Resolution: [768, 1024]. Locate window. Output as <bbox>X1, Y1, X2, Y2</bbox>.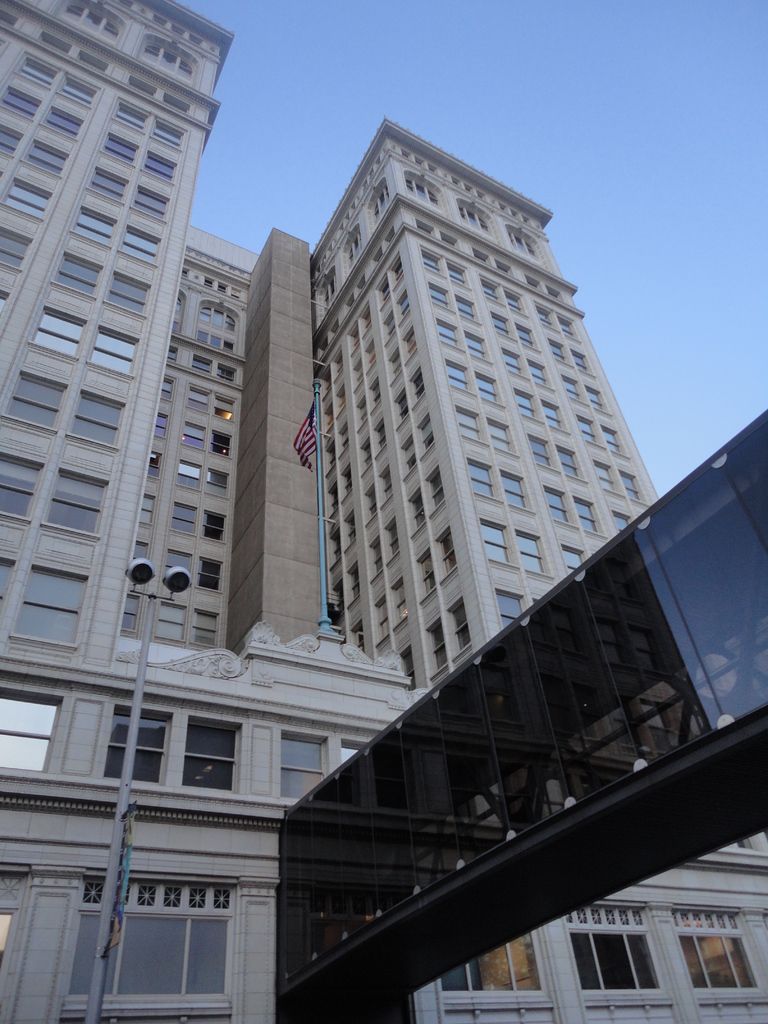
<bbox>499, 348, 527, 376</bbox>.
